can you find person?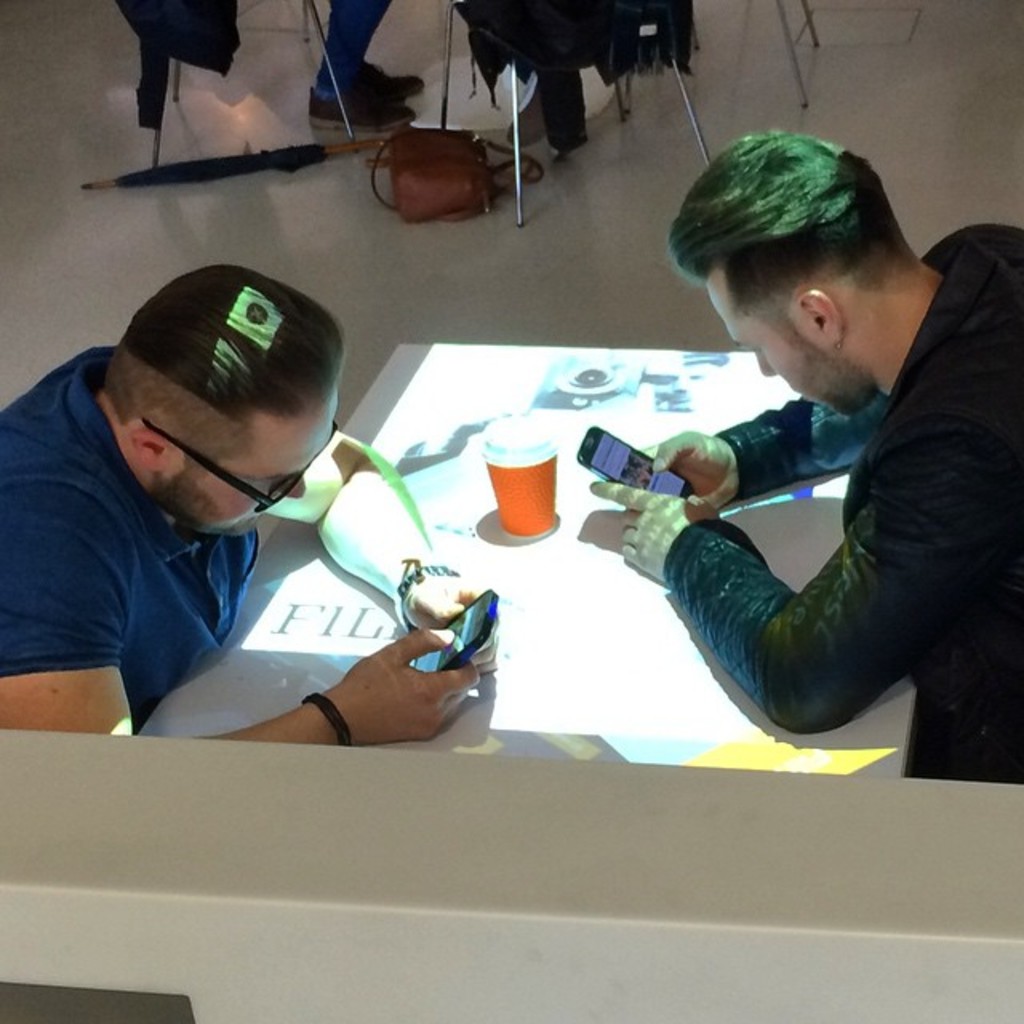
Yes, bounding box: 587,138,1022,781.
